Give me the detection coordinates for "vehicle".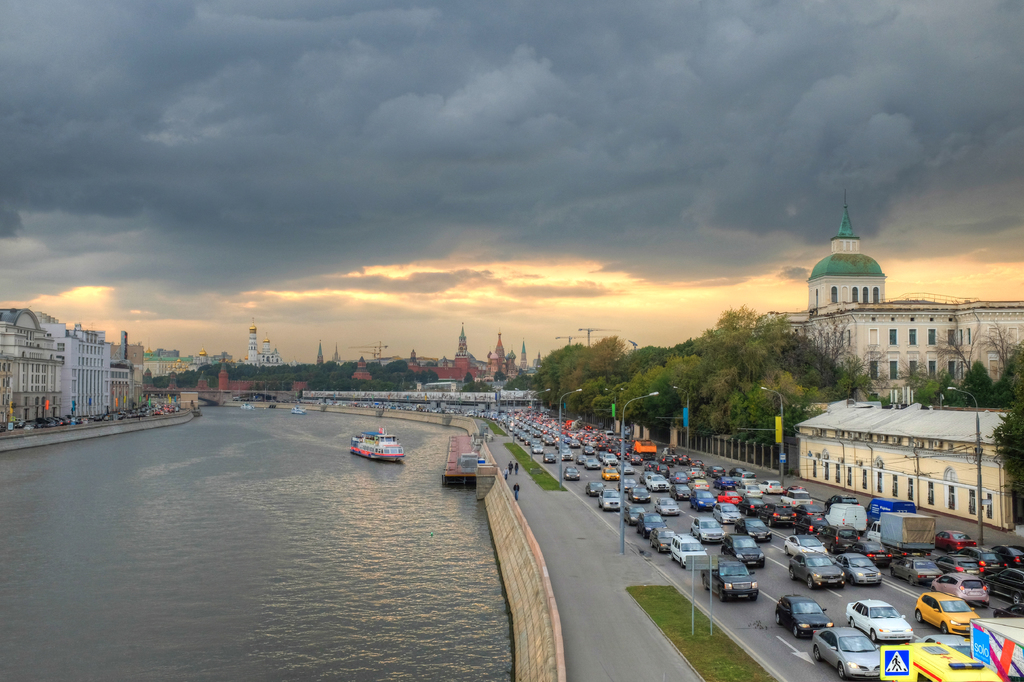
[x1=740, y1=483, x2=765, y2=498].
